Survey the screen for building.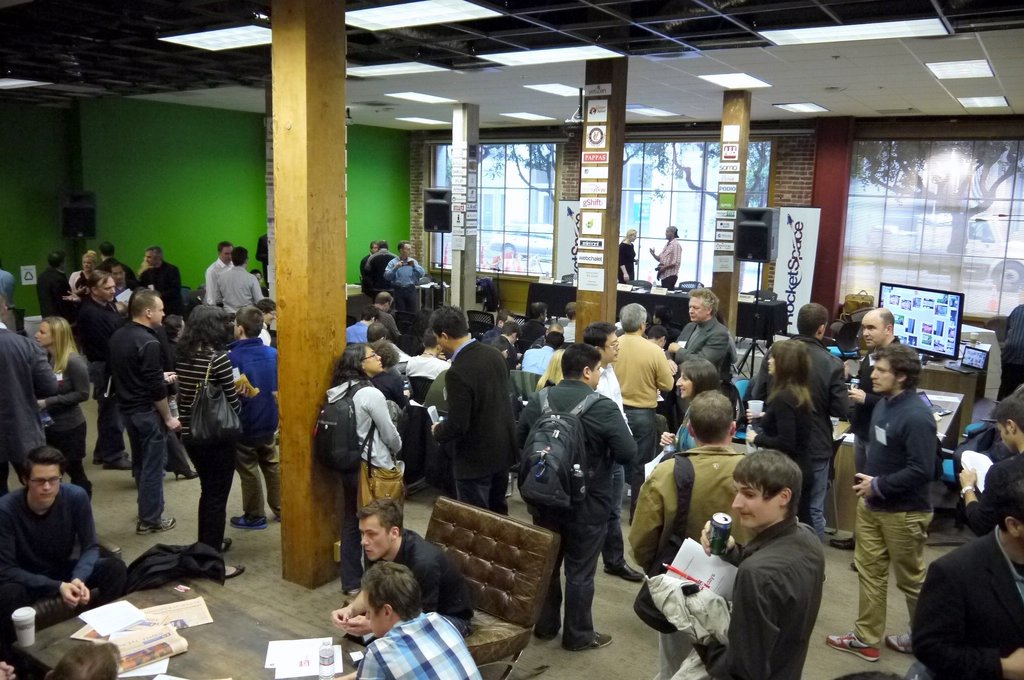
Survey found: [left=0, top=0, right=1023, bottom=679].
